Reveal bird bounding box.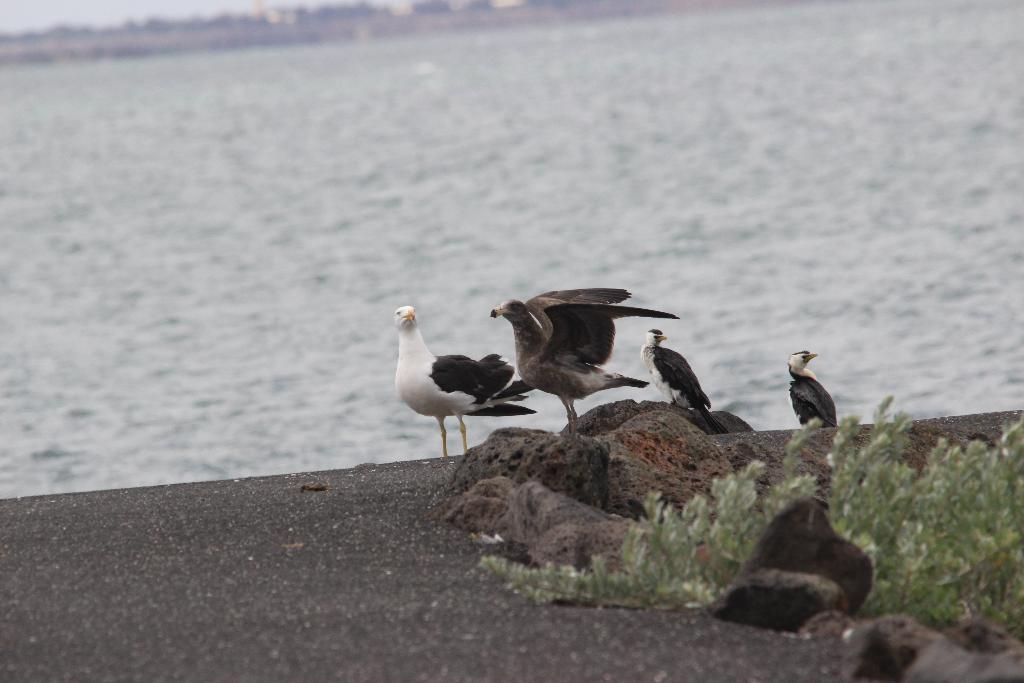
Revealed: BBox(781, 349, 840, 428).
